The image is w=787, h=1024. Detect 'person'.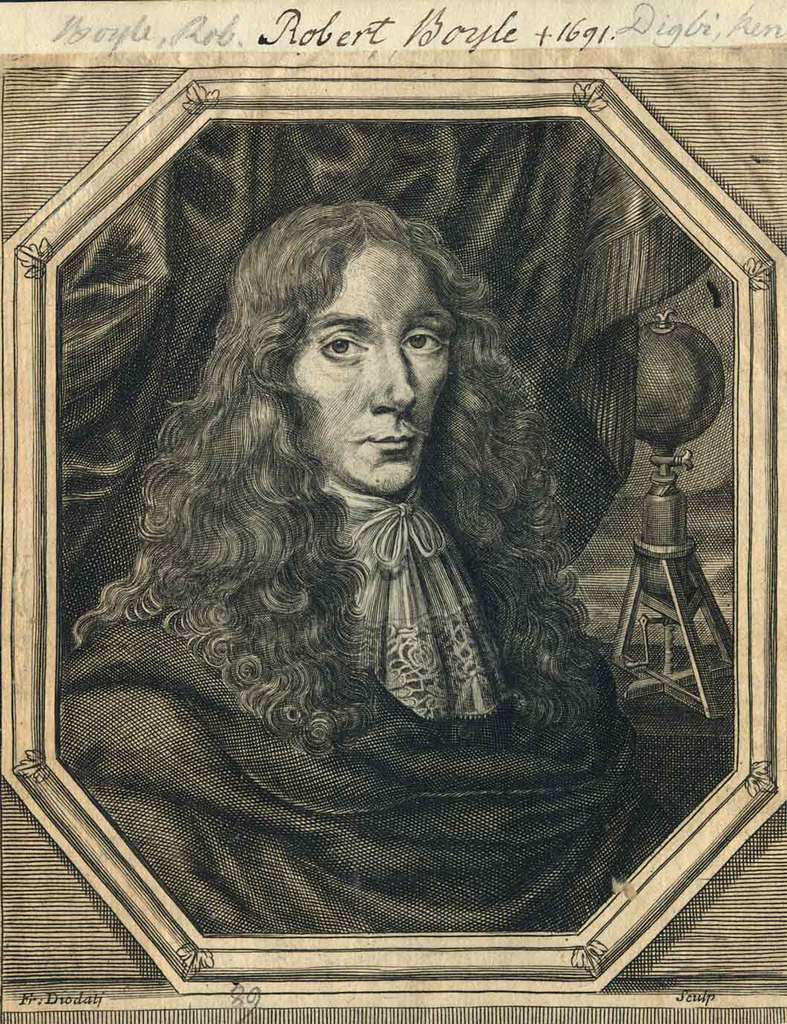
Detection: (x1=54, y1=199, x2=675, y2=936).
